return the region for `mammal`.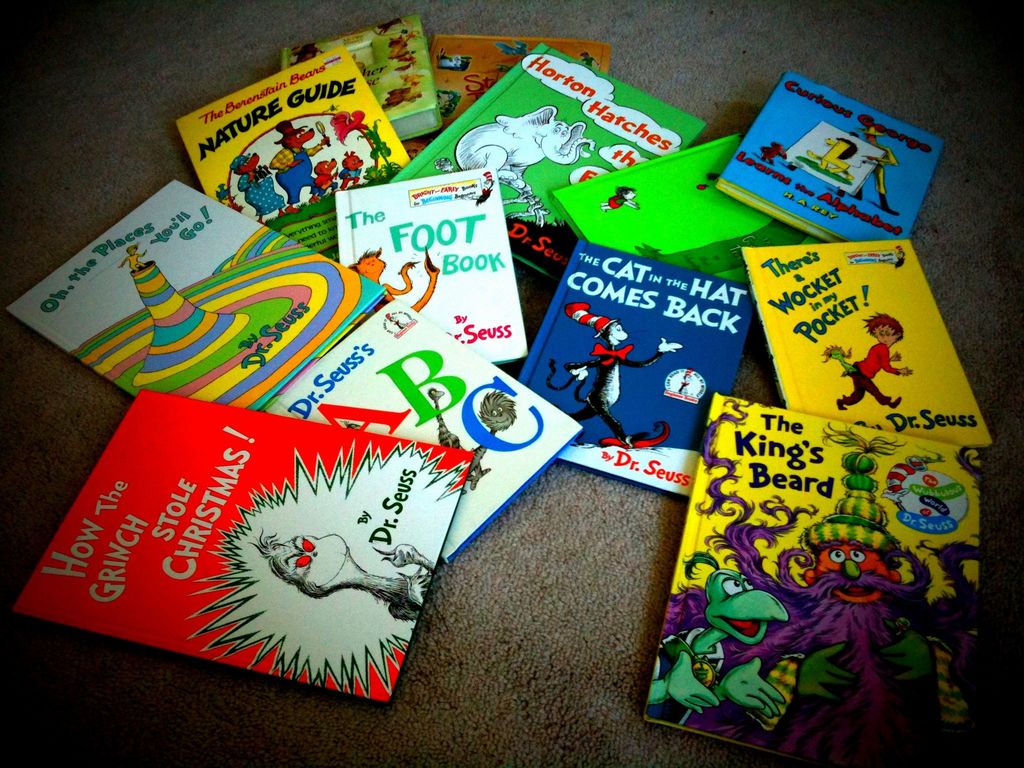
BBox(269, 118, 330, 202).
